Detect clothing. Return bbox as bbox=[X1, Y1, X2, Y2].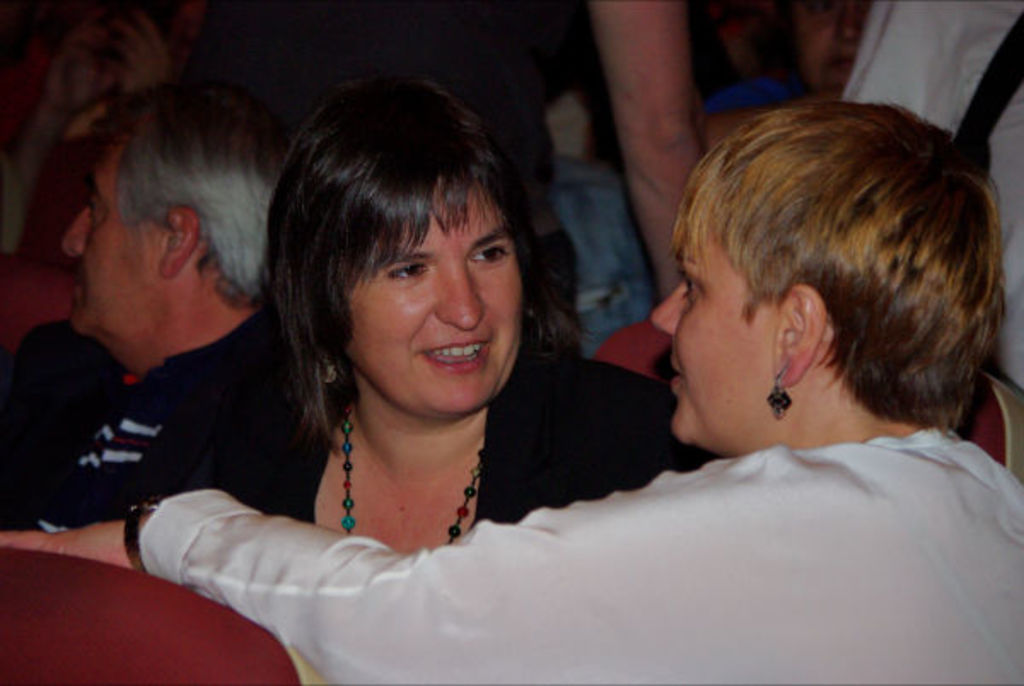
bbox=[696, 70, 817, 121].
